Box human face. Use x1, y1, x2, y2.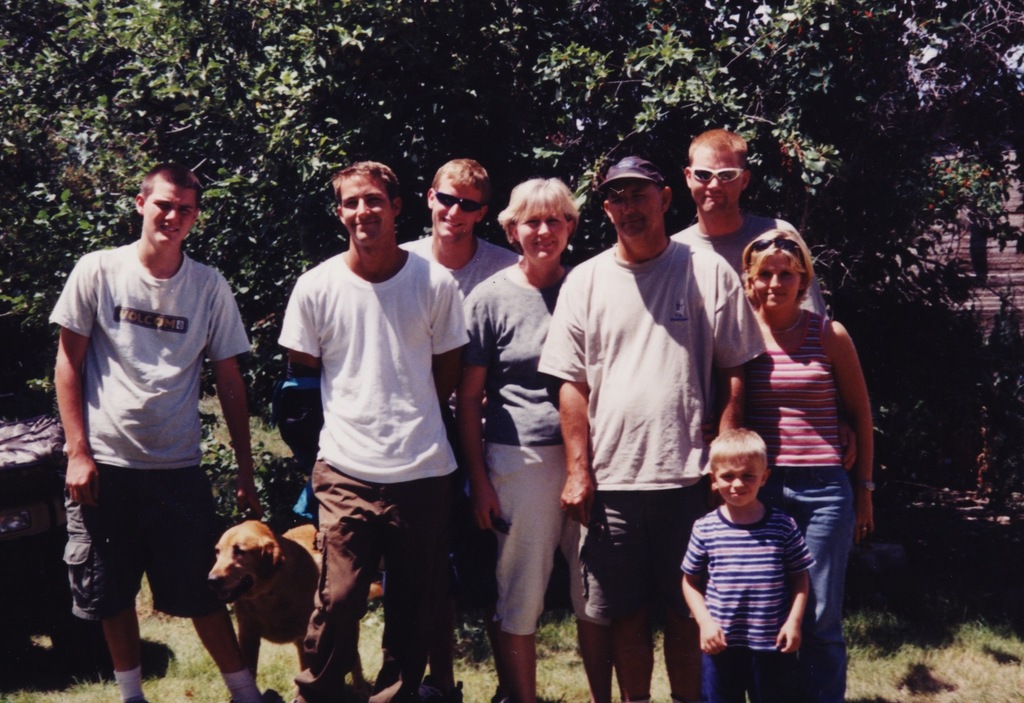
511, 193, 575, 268.
